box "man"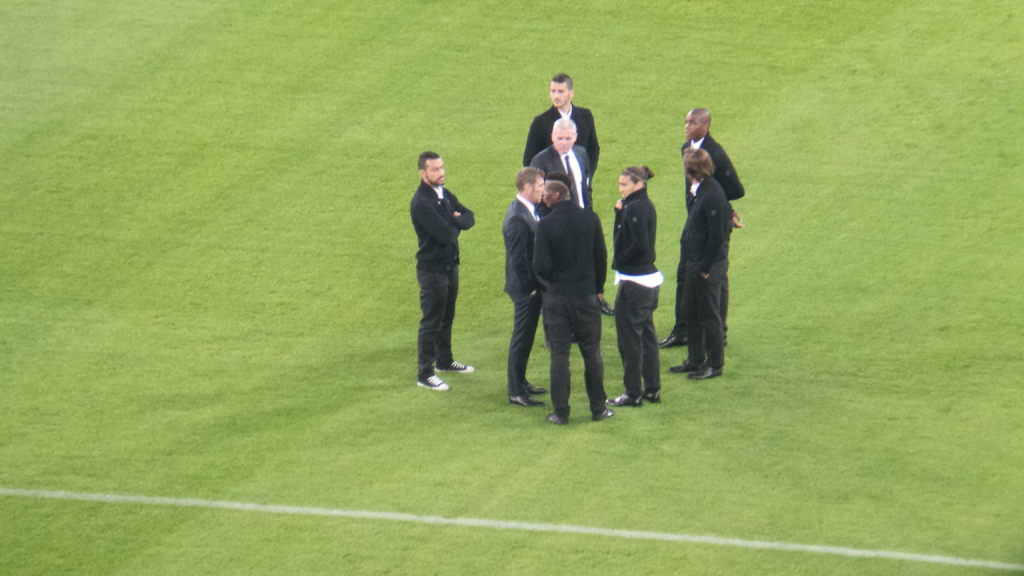
bbox=(529, 77, 616, 317)
